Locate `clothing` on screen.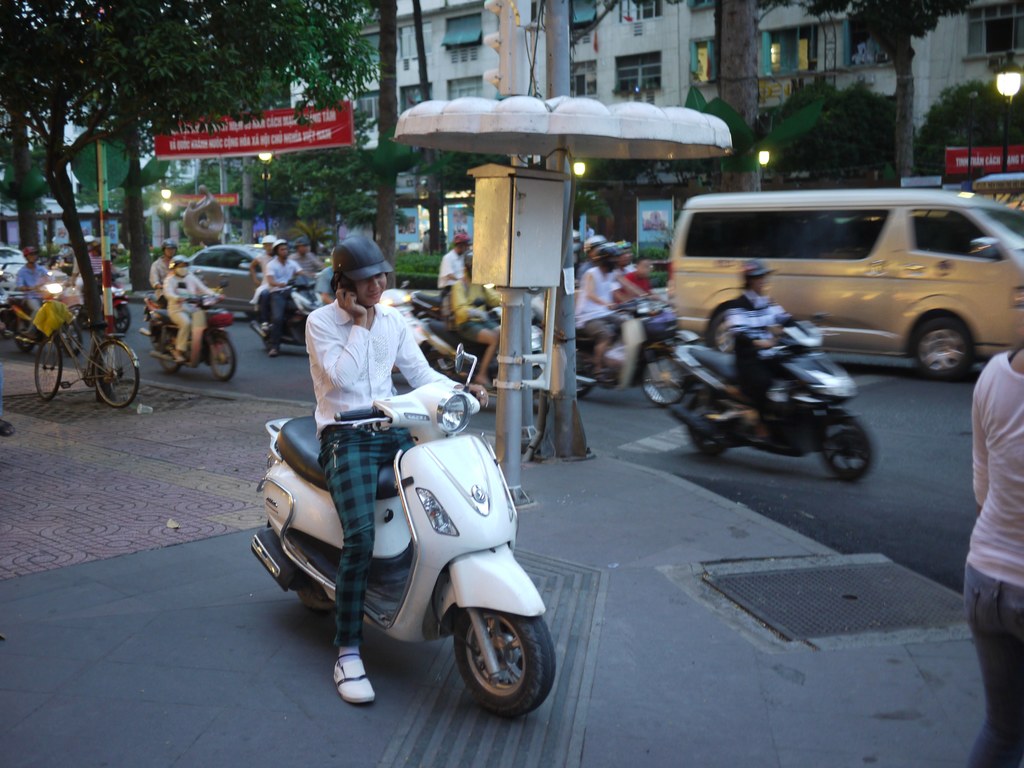
On screen at {"x1": 263, "y1": 255, "x2": 300, "y2": 353}.
